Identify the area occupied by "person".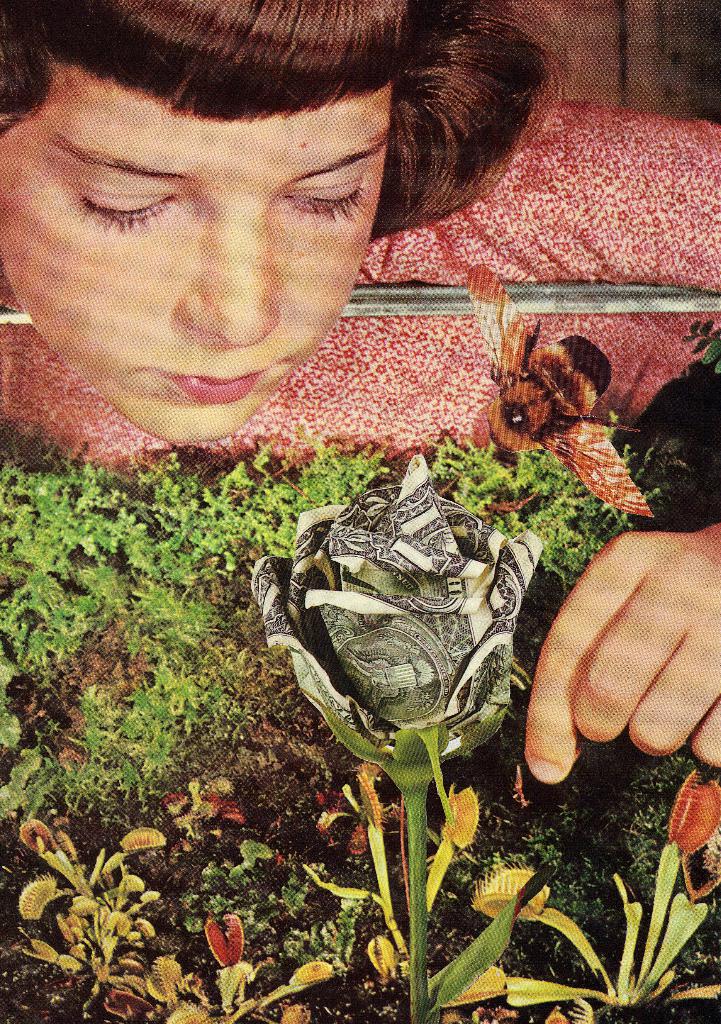
Area: [0,0,720,790].
